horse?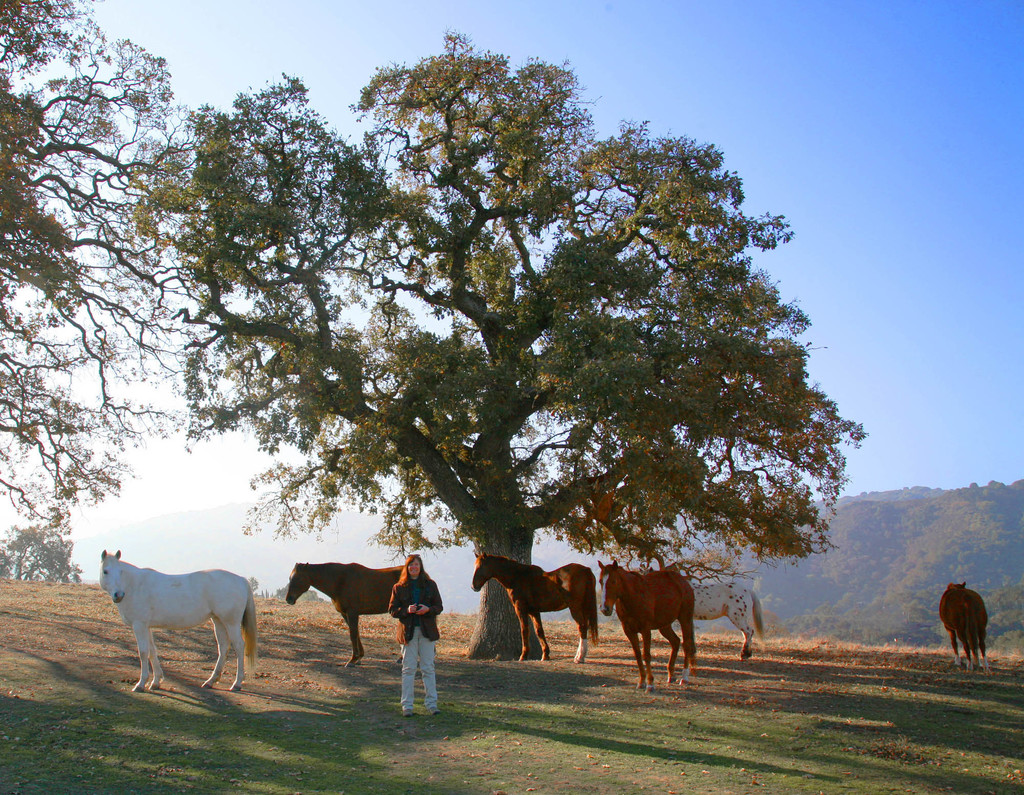
pyautogui.locateOnScreen(99, 549, 259, 694)
